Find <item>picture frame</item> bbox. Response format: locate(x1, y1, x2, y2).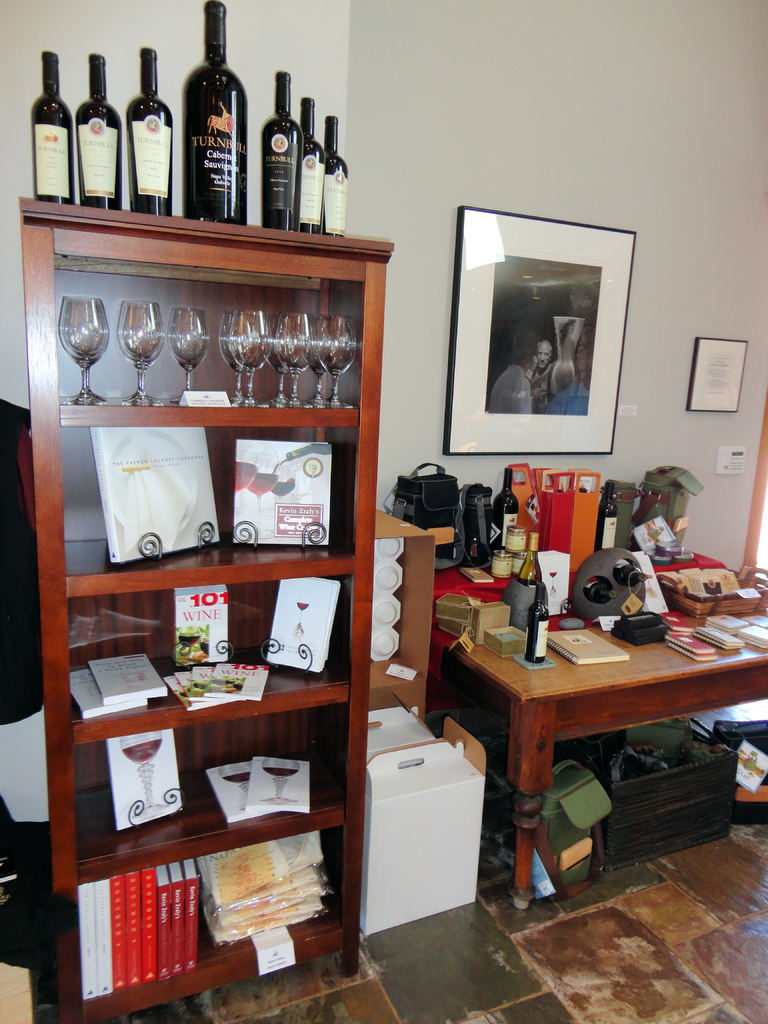
locate(444, 205, 637, 454).
